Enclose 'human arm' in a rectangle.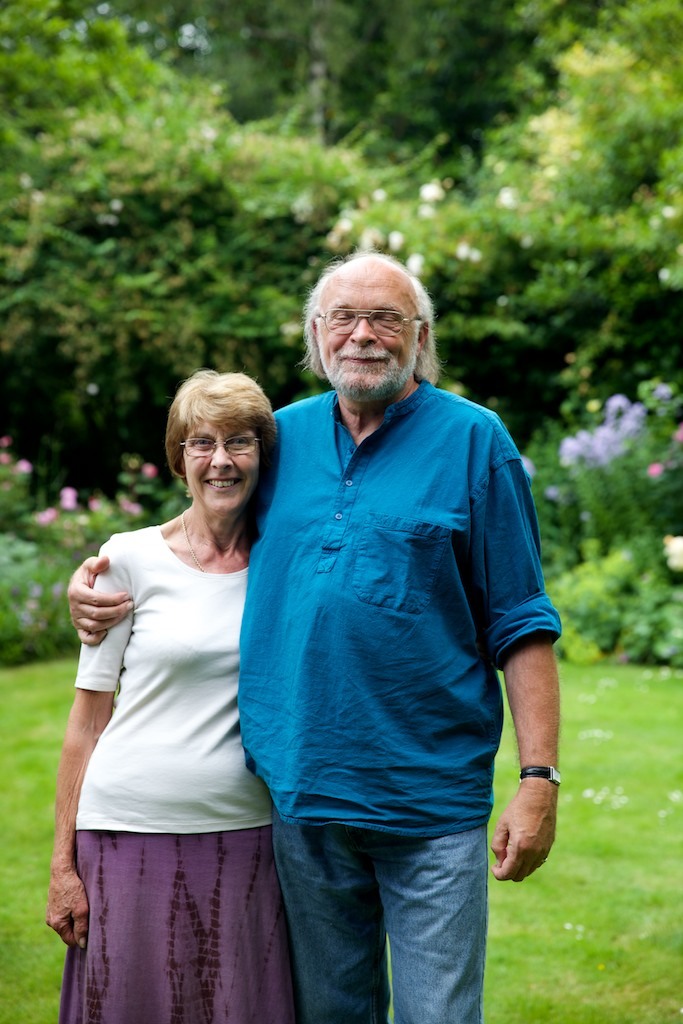
[x1=62, y1=543, x2=139, y2=651].
